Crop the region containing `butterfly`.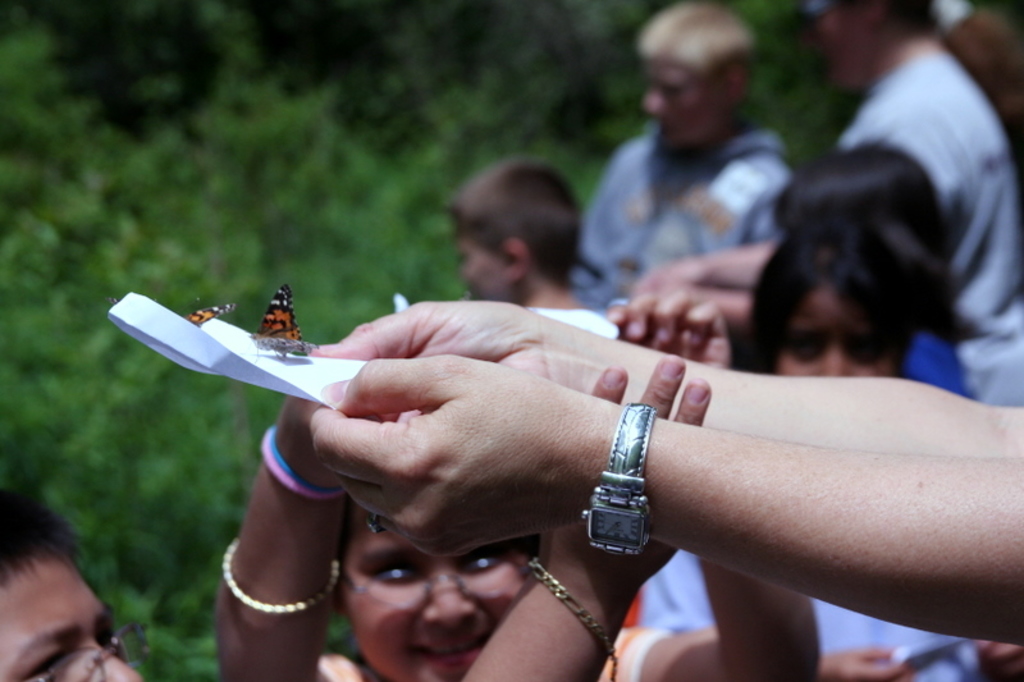
Crop region: {"x1": 183, "y1": 303, "x2": 239, "y2": 333}.
